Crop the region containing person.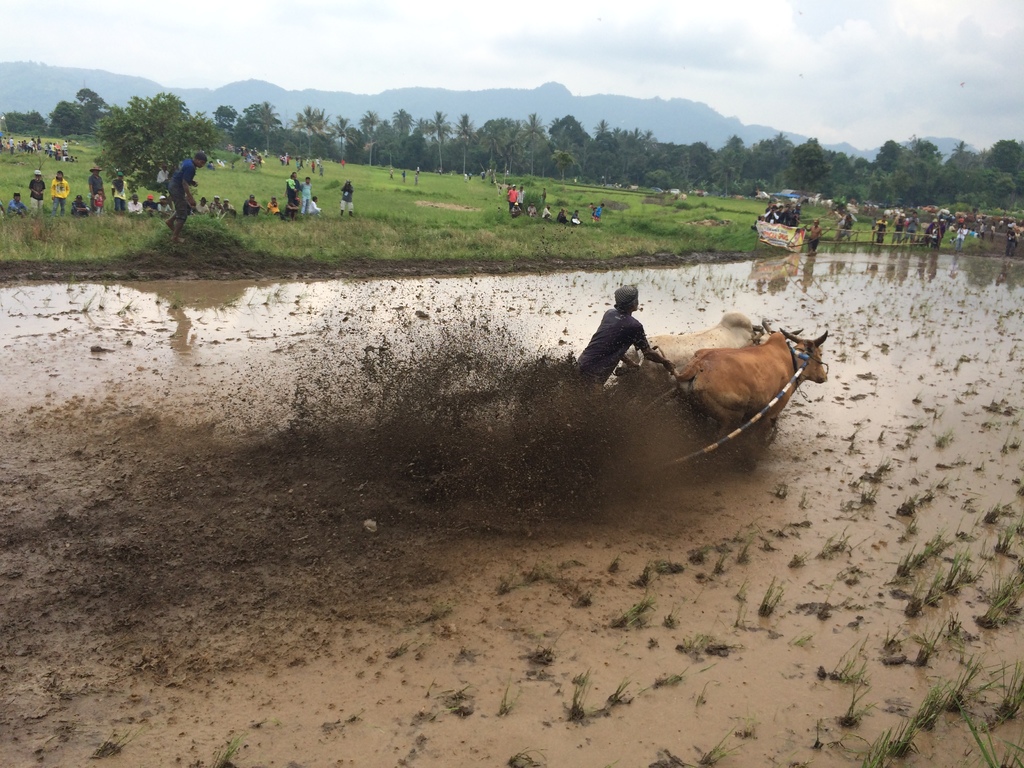
Crop region: x1=70, y1=196, x2=90, y2=218.
